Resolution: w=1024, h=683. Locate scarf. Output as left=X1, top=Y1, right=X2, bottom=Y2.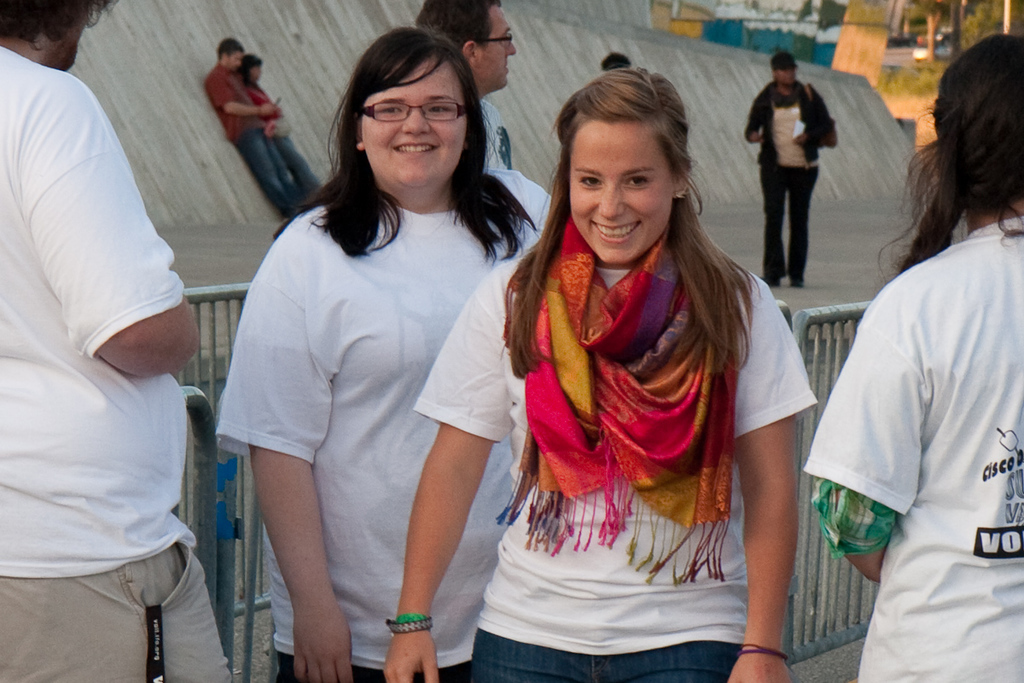
left=488, top=213, right=734, bottom=587.
